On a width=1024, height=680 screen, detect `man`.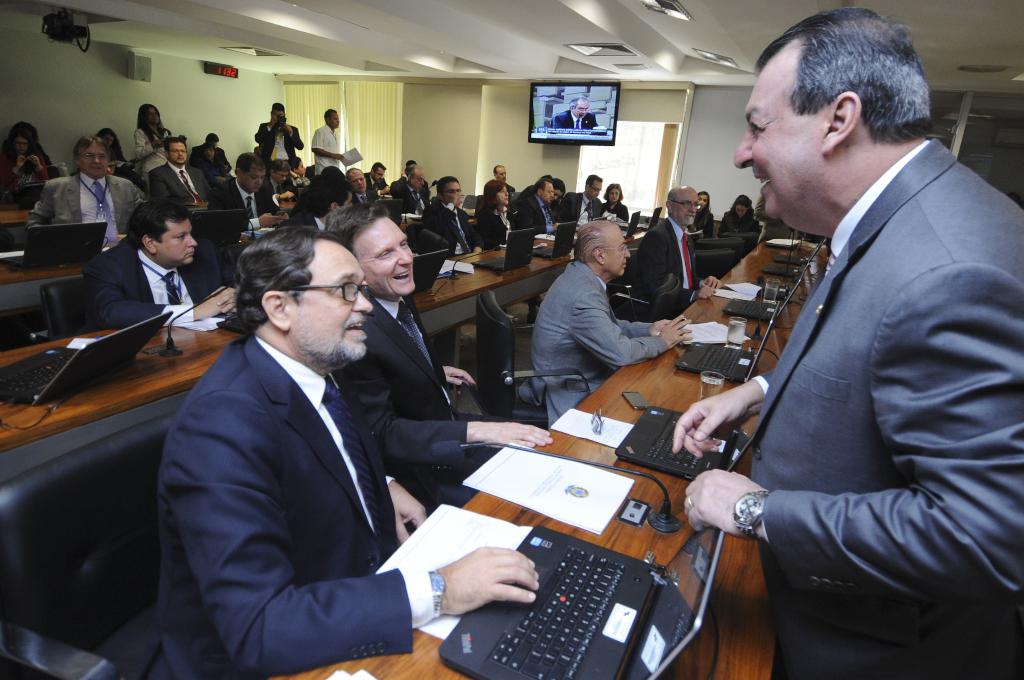
<region>154, 218, 545, 679</region>.
